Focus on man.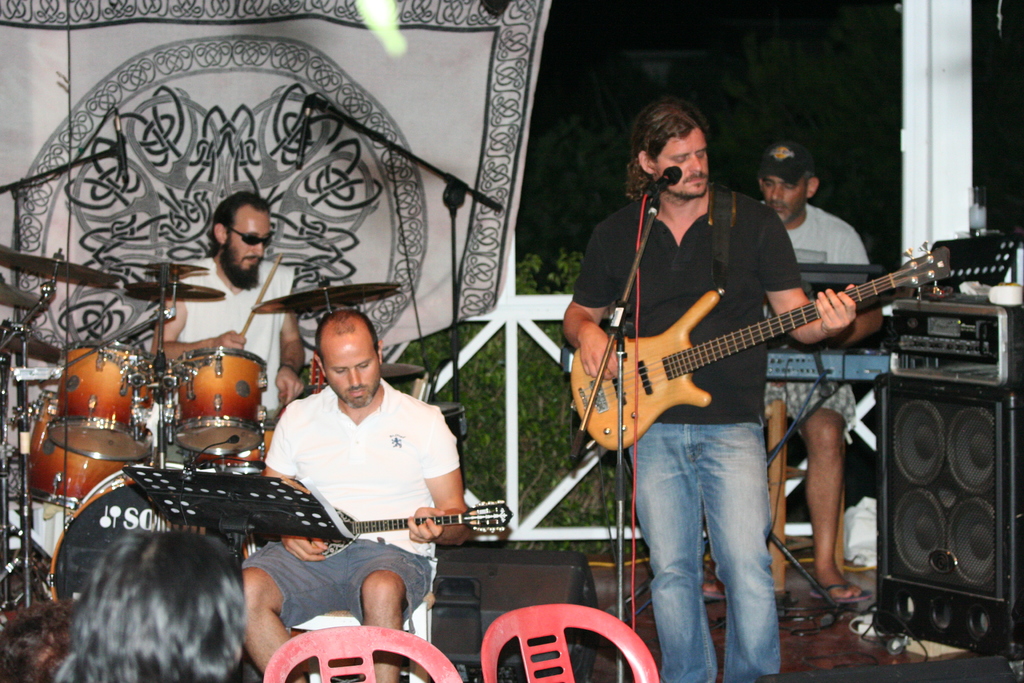
Focused at Rect(699, 137, 895, 589).
